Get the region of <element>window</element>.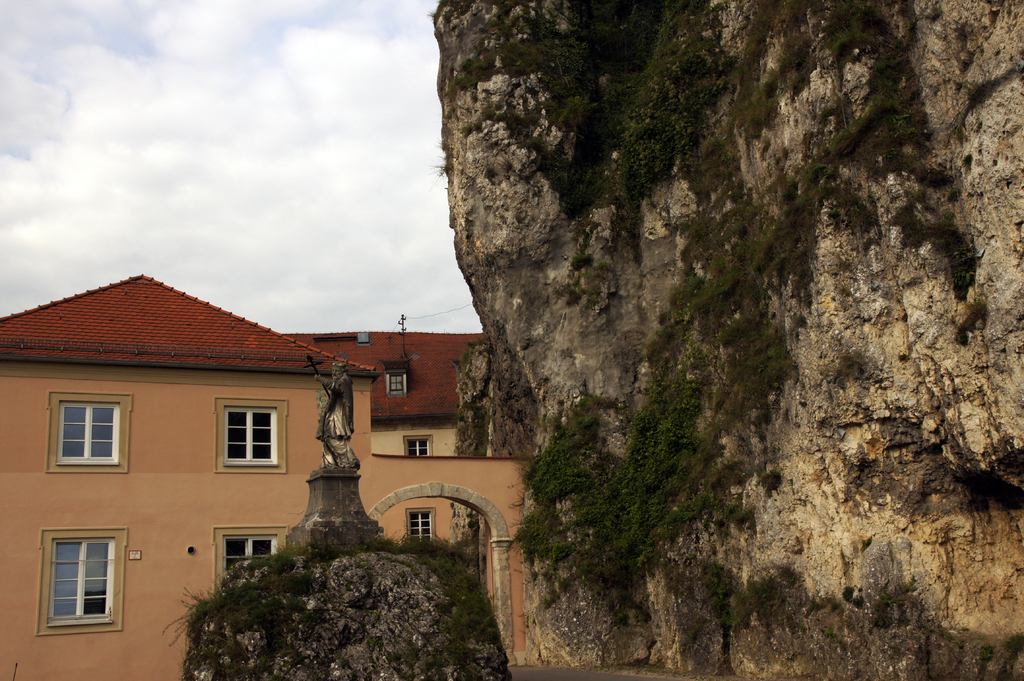
<box>212,398,293,477</box>.
